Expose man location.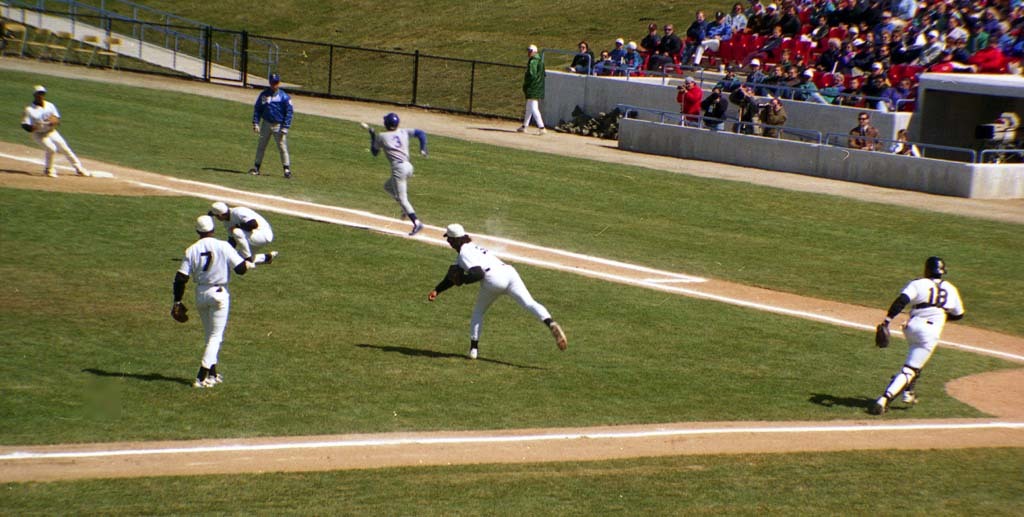
Exposed at {"x1": 679, "y1": 77, "x2": 702, "y2": 125}.
